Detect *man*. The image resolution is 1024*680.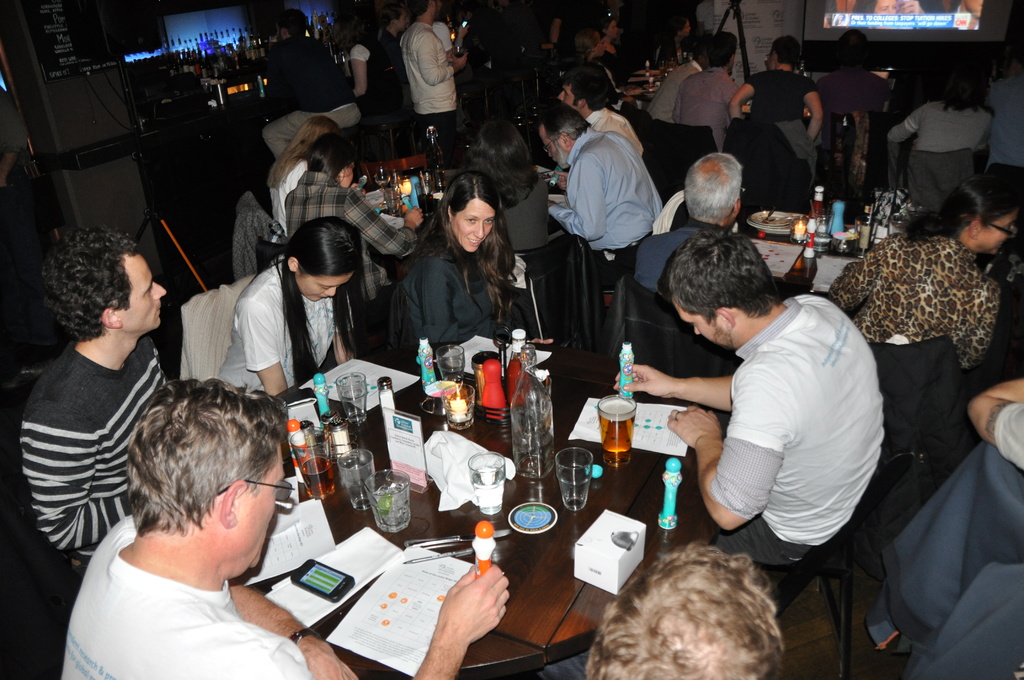
x1=611, y1=226, x2=887, y2=563.
